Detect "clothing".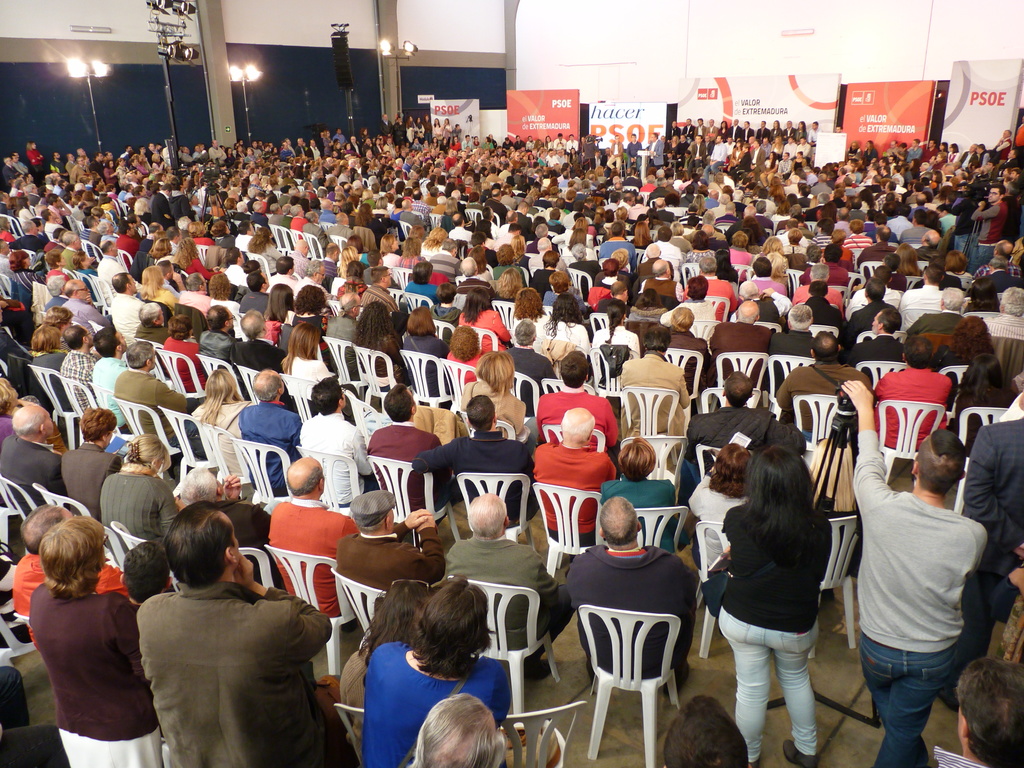
Detected at {"x1": 749, "y1": 274, "x2": 789, "y2": 303}.
